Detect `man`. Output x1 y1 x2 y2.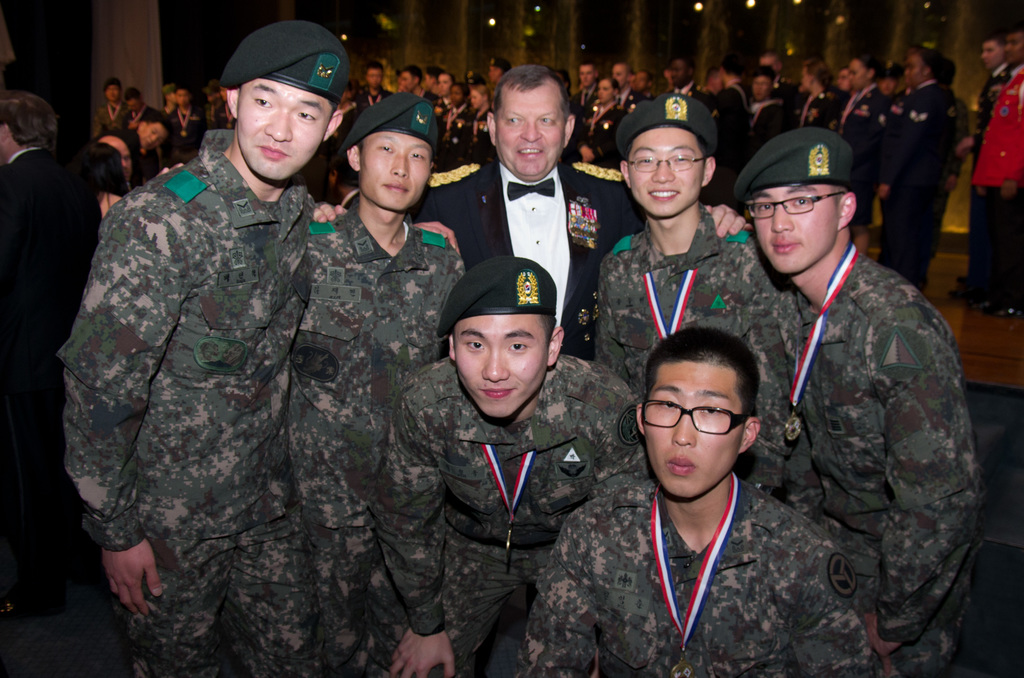
726 106 977 677.
